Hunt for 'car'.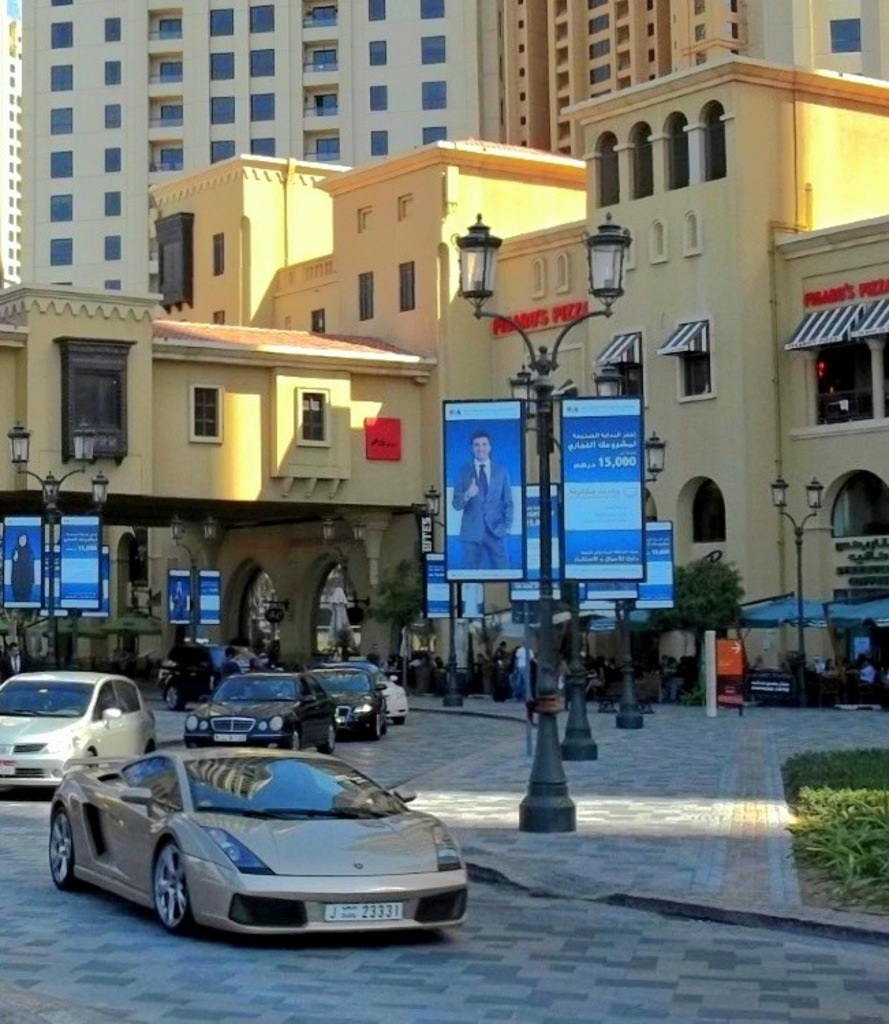
Hunted down at [left=300, top=668, right=382, bottom=735].
